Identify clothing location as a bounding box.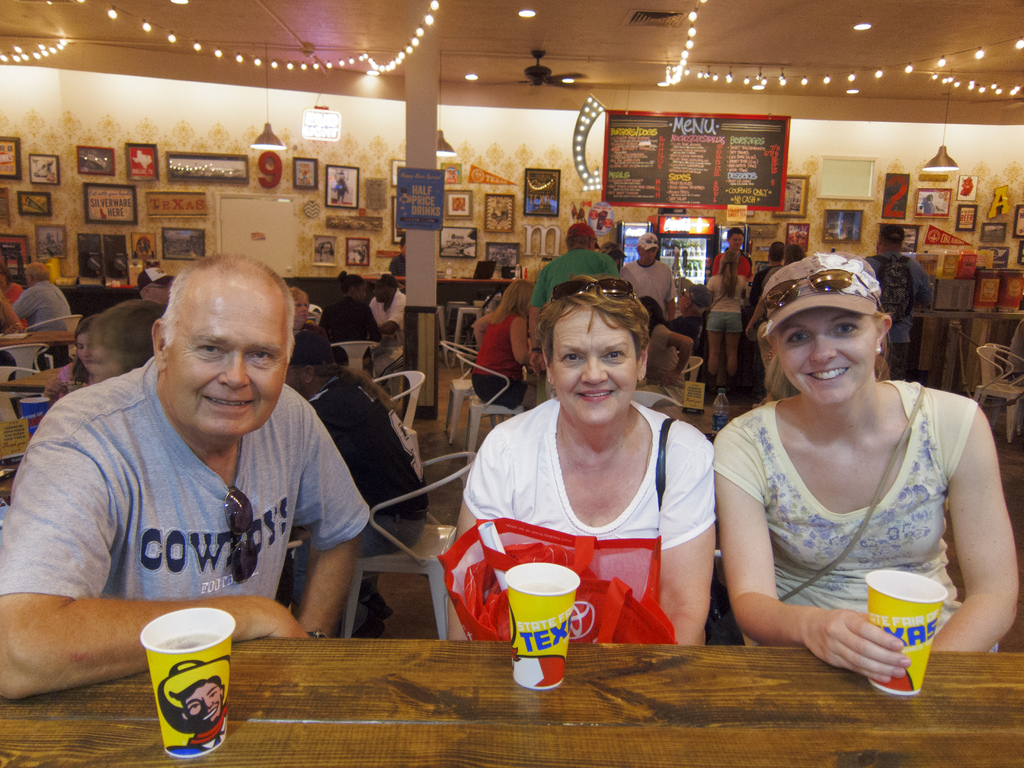
bbox=(17, 272, 81, 338).
